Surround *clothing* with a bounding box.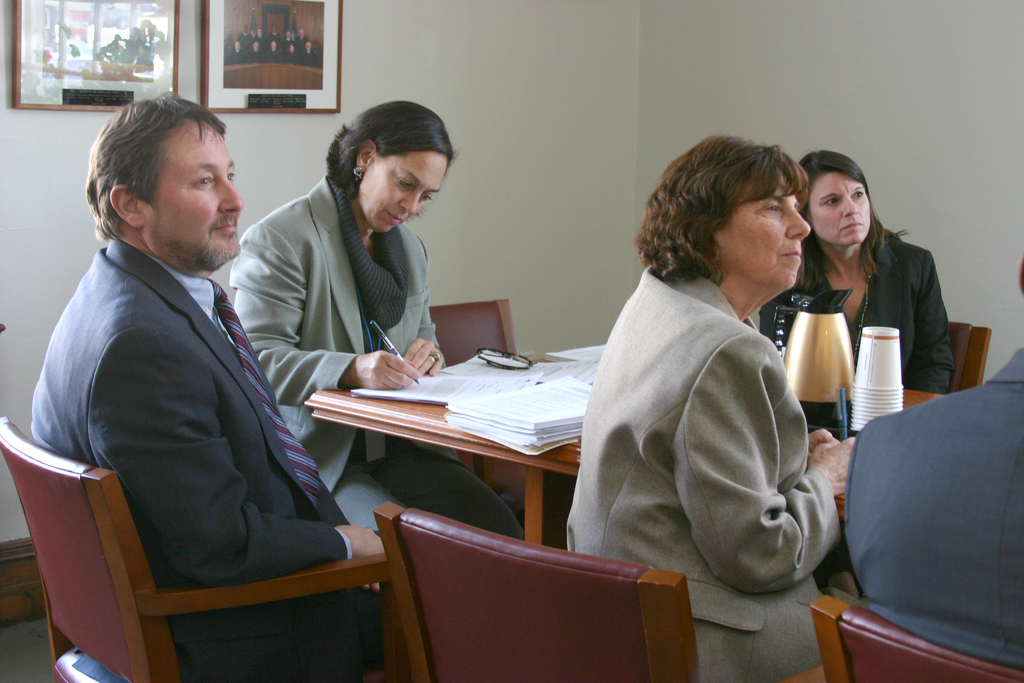
33:236:387:682.
